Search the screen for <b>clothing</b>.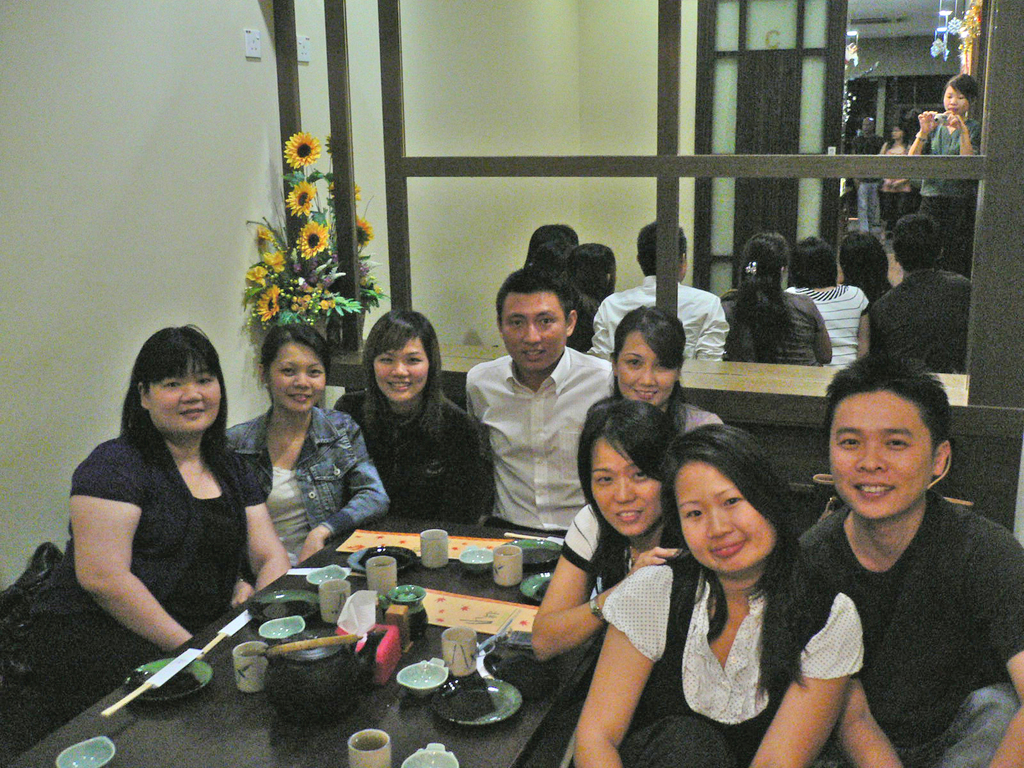
Found at 221 413 389 574.
